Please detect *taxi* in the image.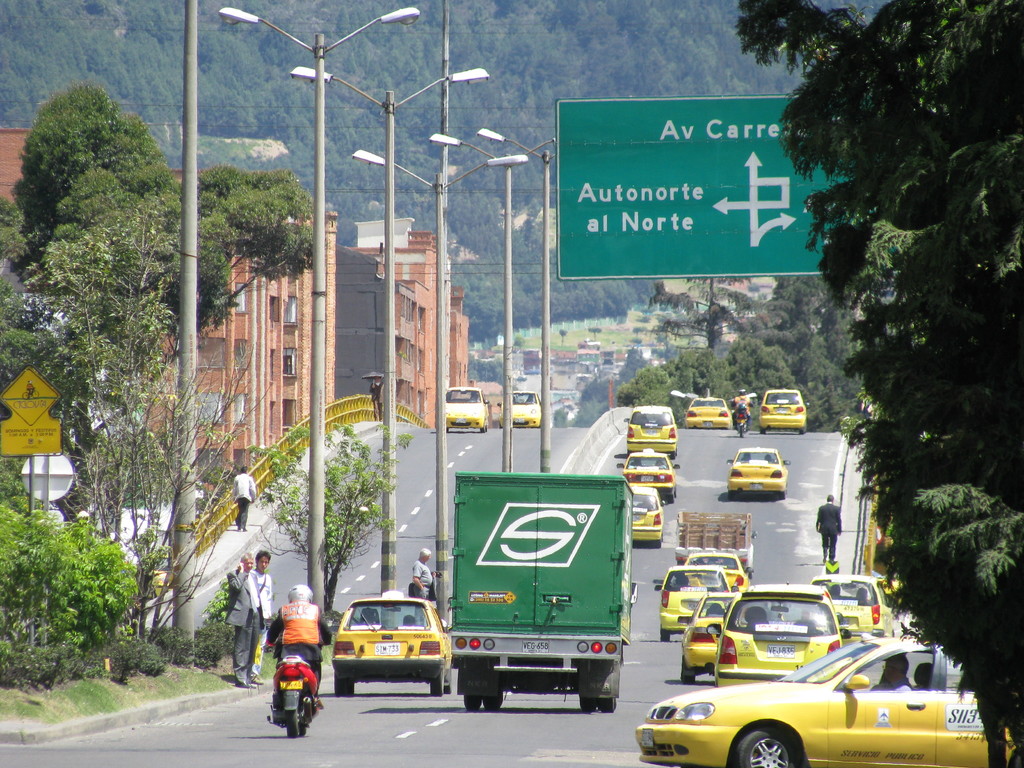
rect(624, 406, 678, 462).
